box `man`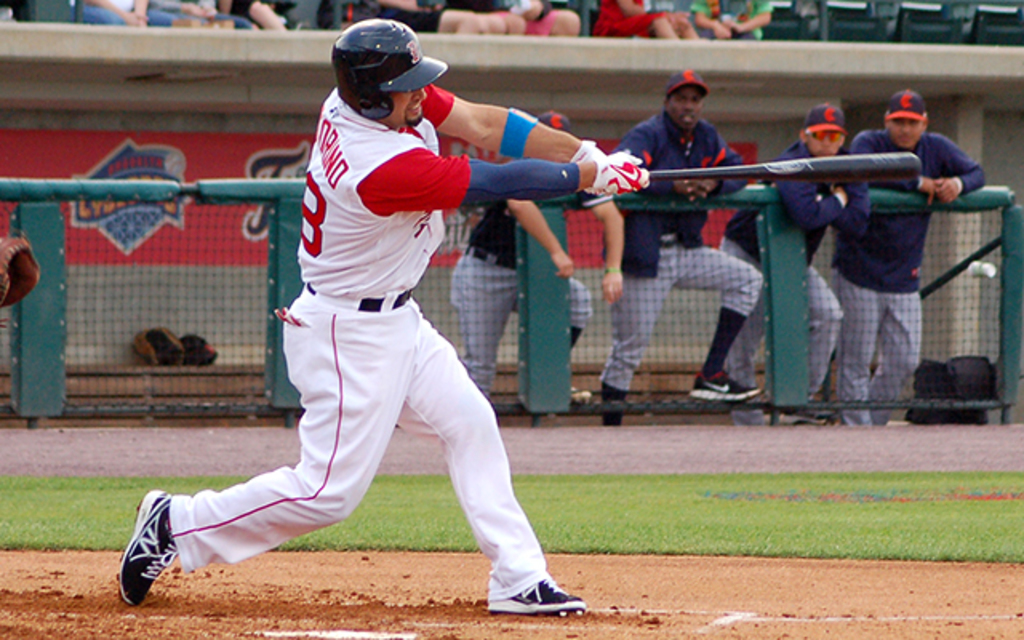
<region>448, 112, 595, 411</region>
